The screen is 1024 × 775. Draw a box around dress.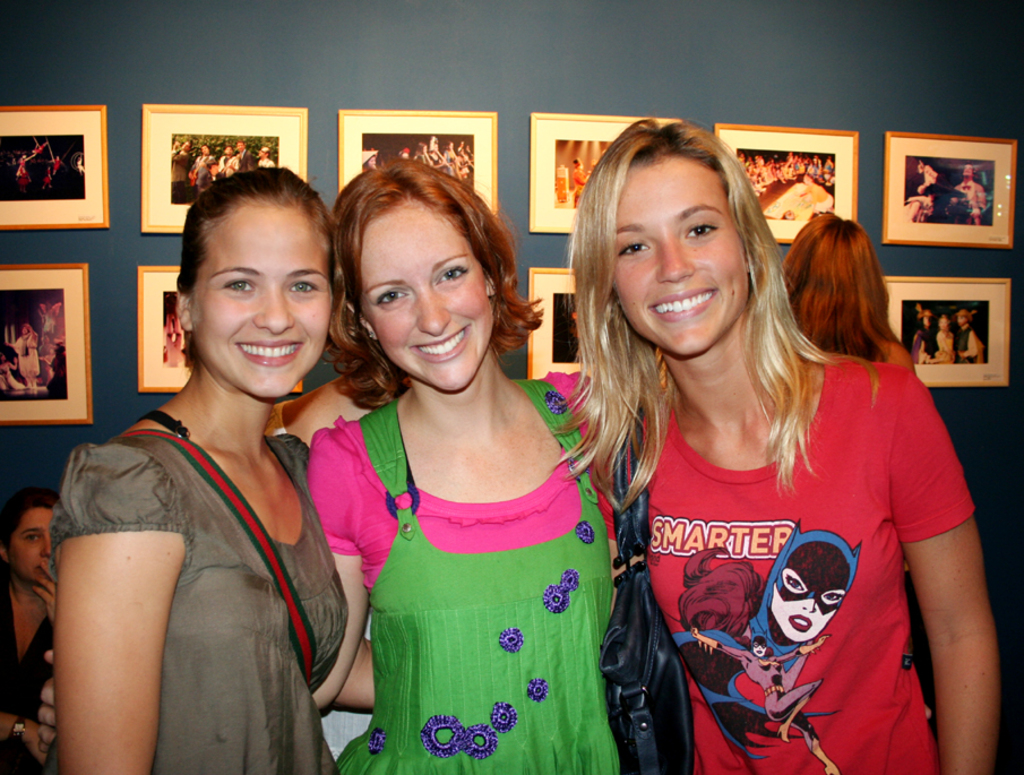
region(51, 432, 348, 774).
